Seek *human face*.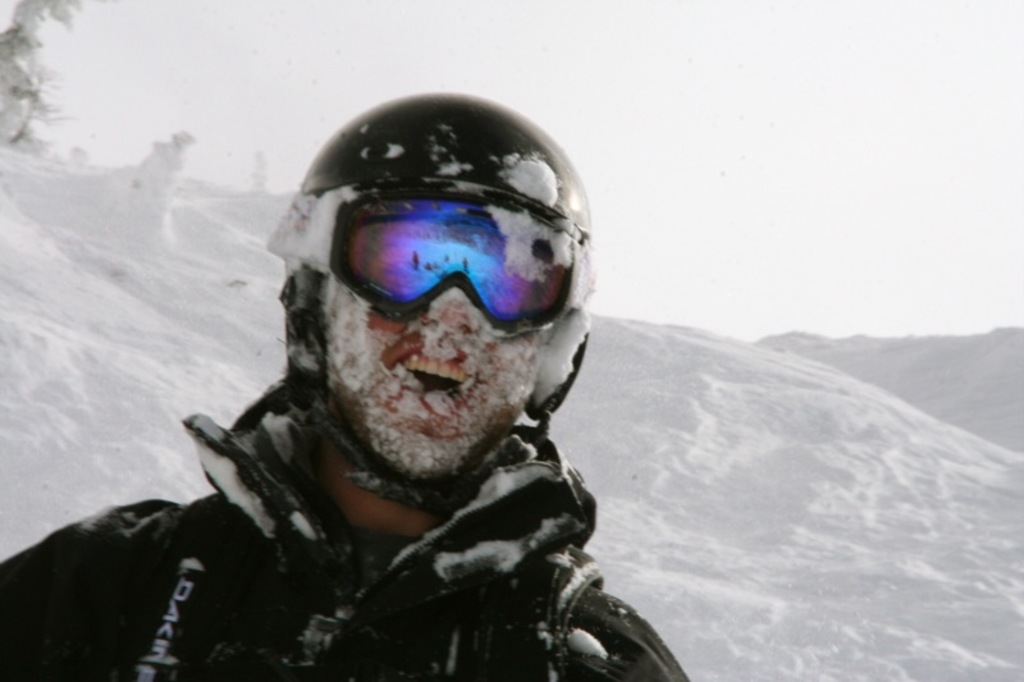
pyautogui.locateOnScreen(324, 284, 552, 470).
